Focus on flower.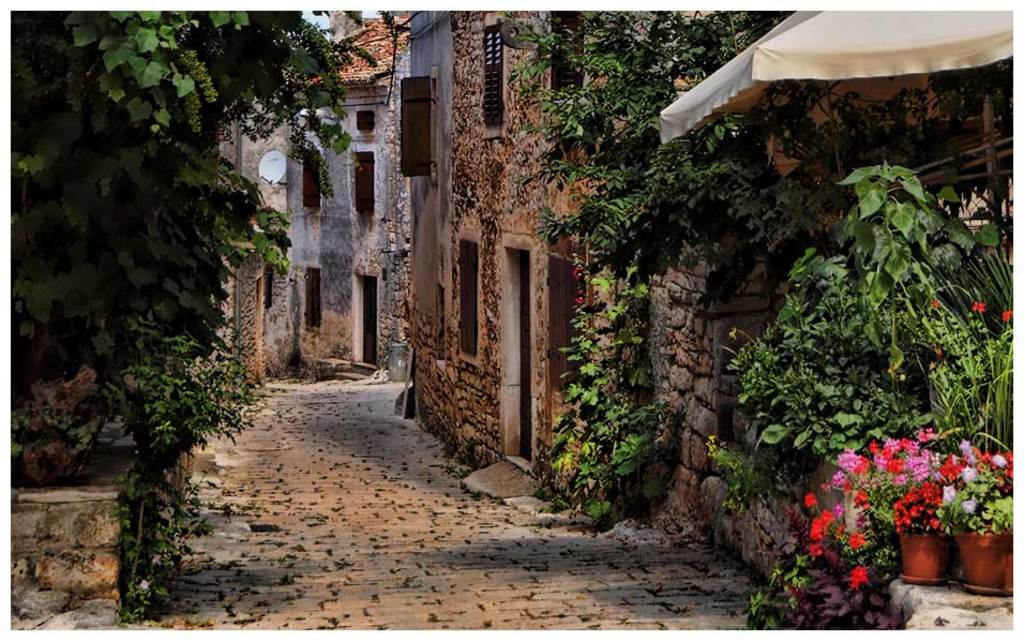
Focused at <bbox>846, 565, 865, 593</bbox>.
